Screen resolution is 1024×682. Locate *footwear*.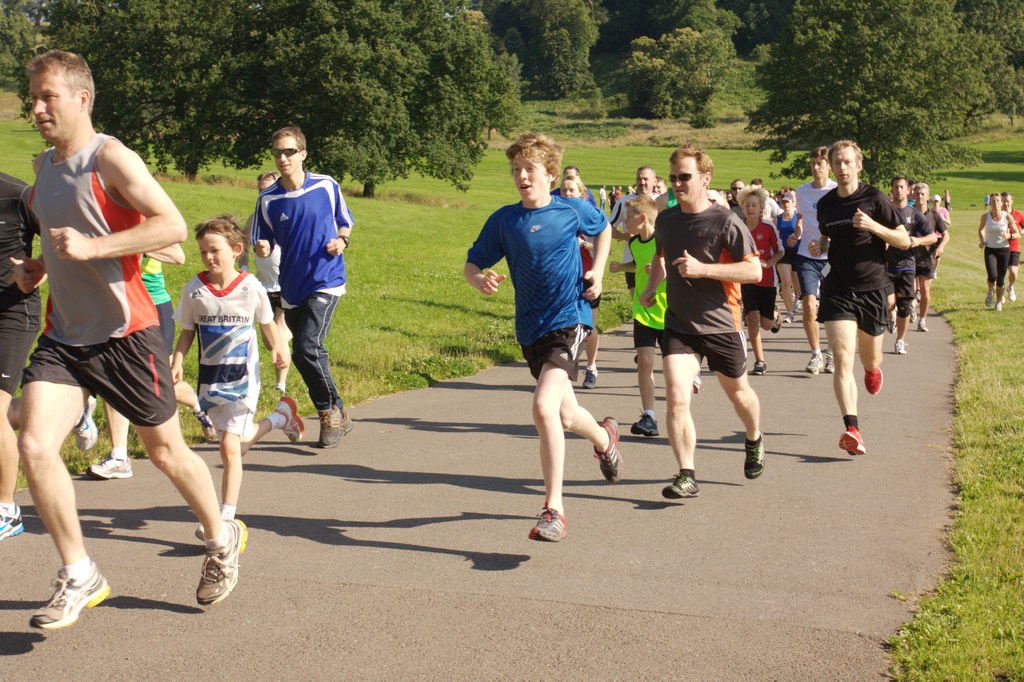
x1=767 y1=305 x2=780 y2=333.
